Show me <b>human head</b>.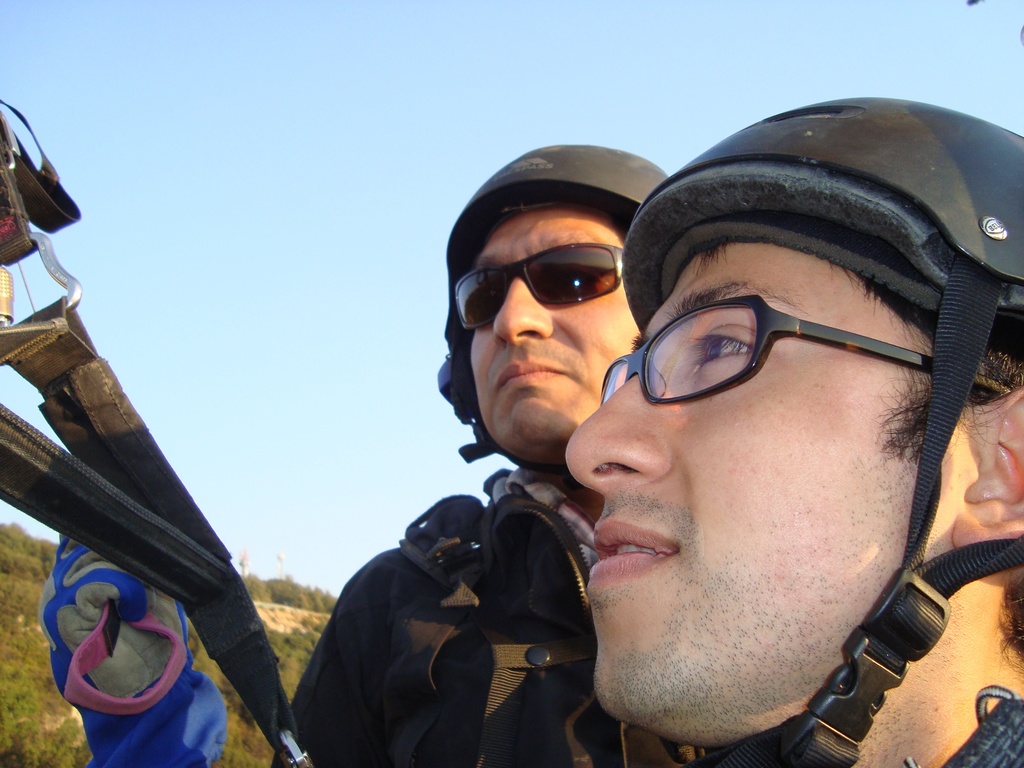
<b>human head</b> is here: [left=557, top=105, right=1016, bottom=748].
